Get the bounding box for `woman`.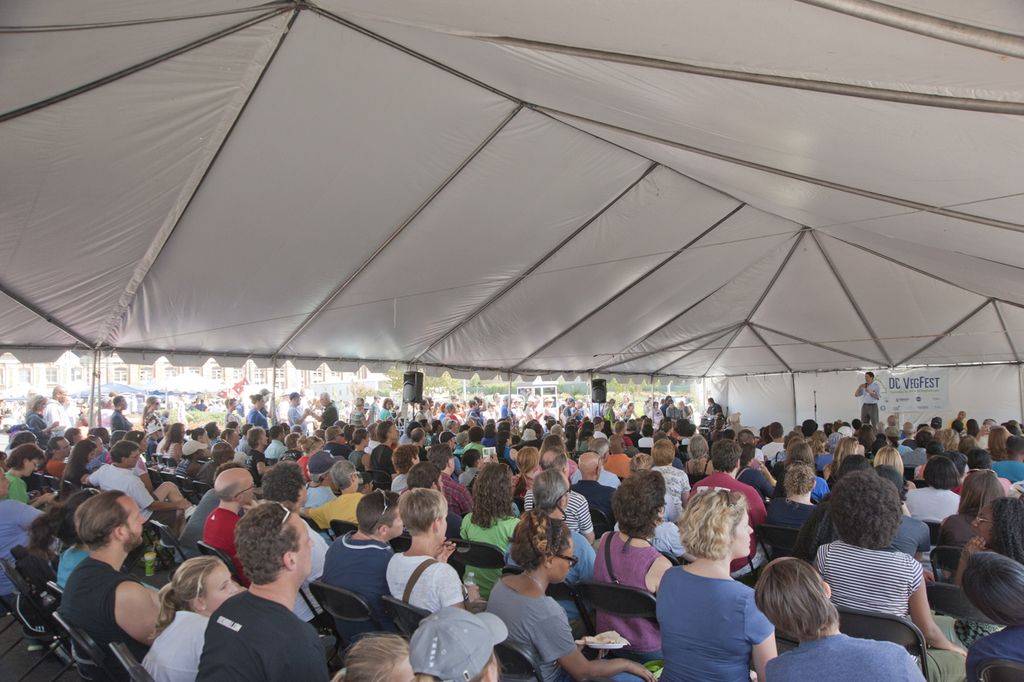
799 467 972 681.
